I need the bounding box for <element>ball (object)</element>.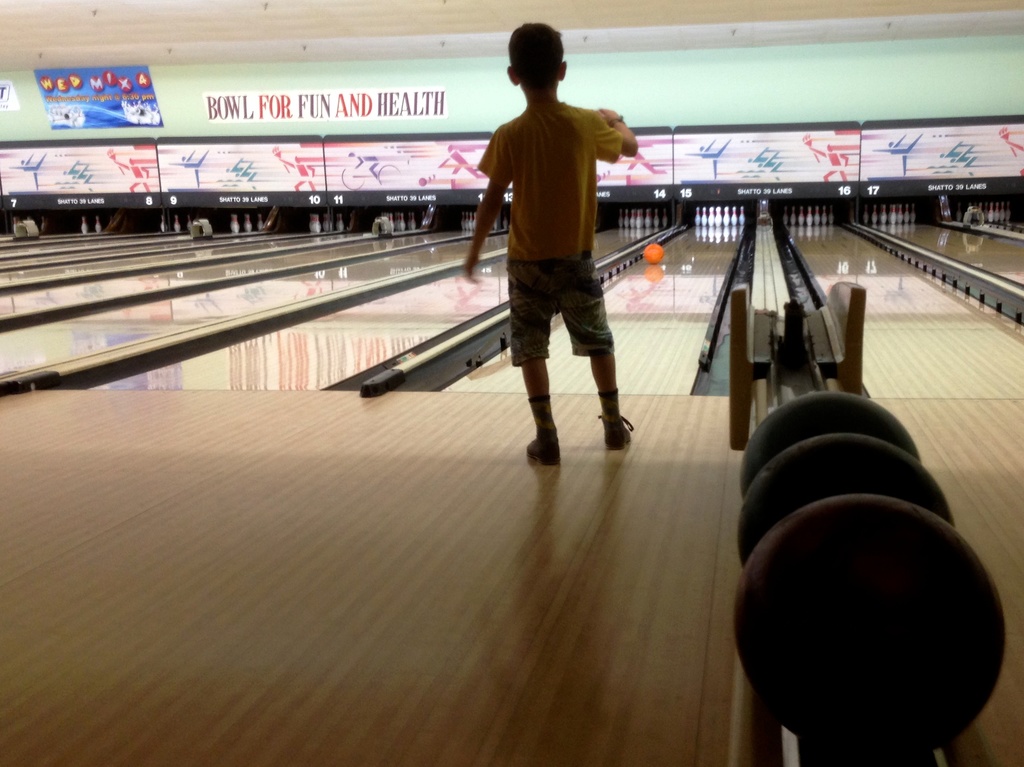
Here it is: crop(740, 388, 919, 494).
